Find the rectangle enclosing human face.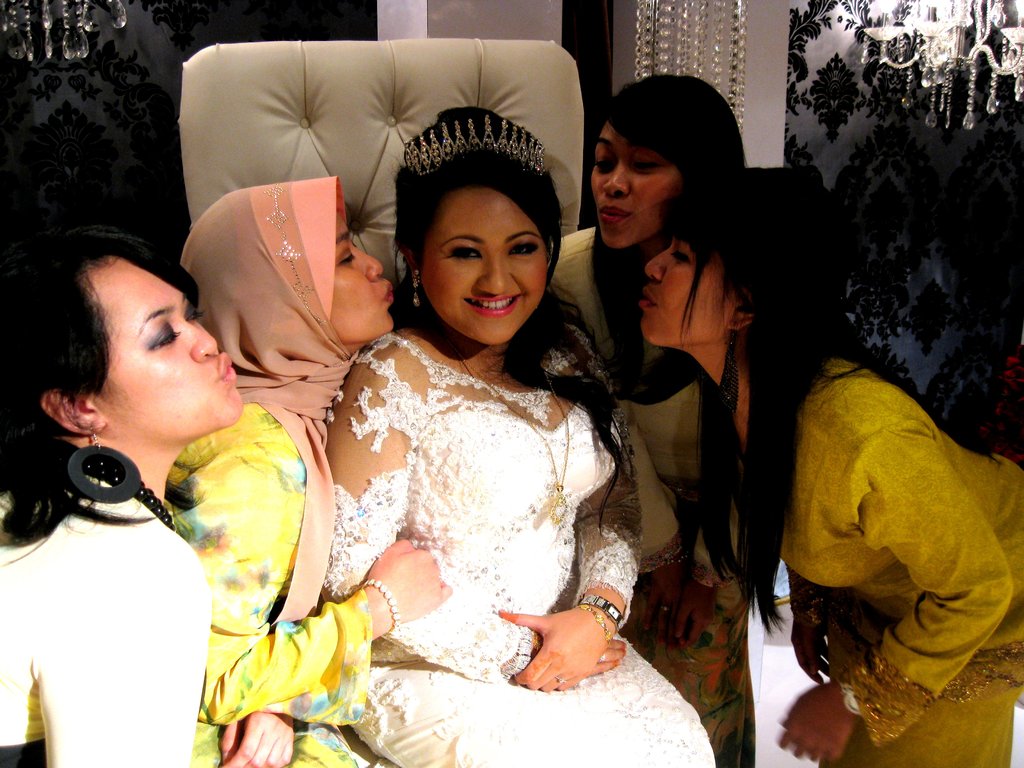
x1=87 y1=248 x2=244 y2=450.
